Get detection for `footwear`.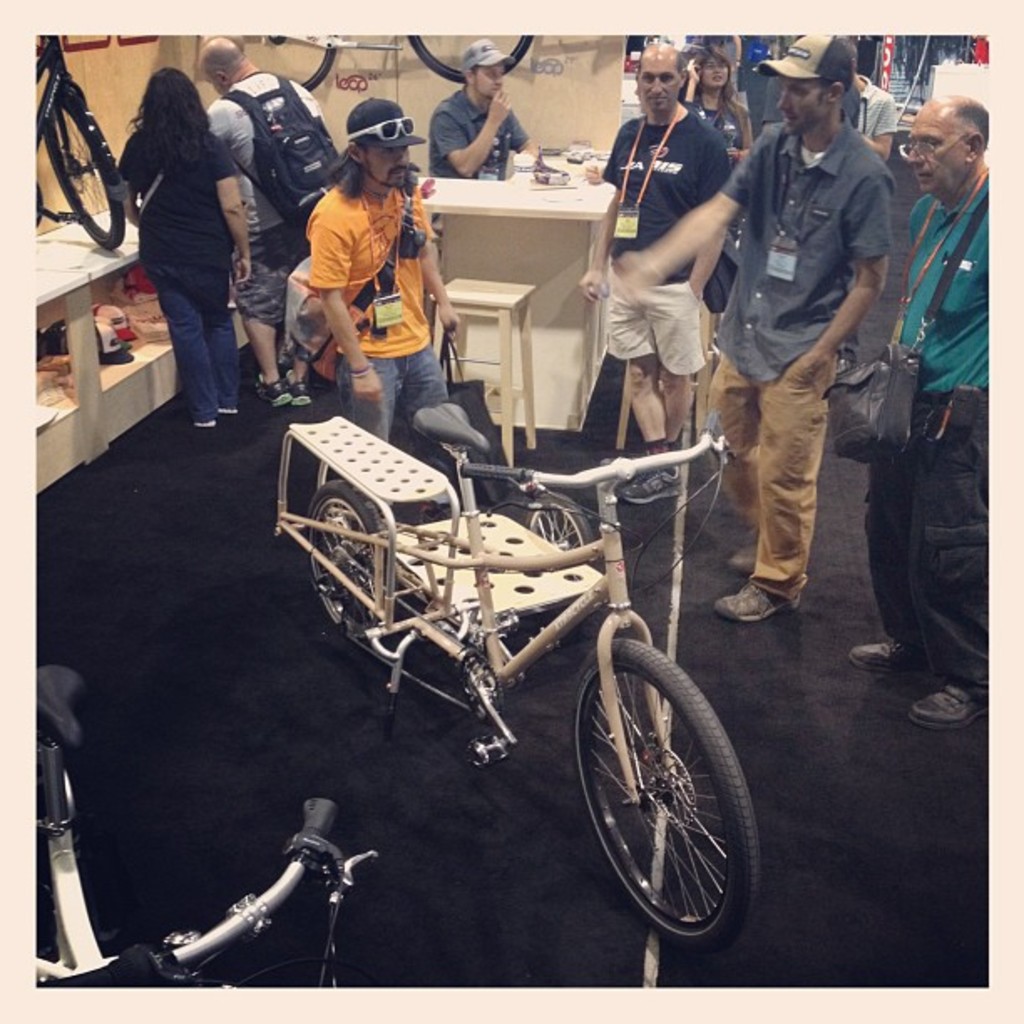
Detection: 730, 542, 756, 577.
